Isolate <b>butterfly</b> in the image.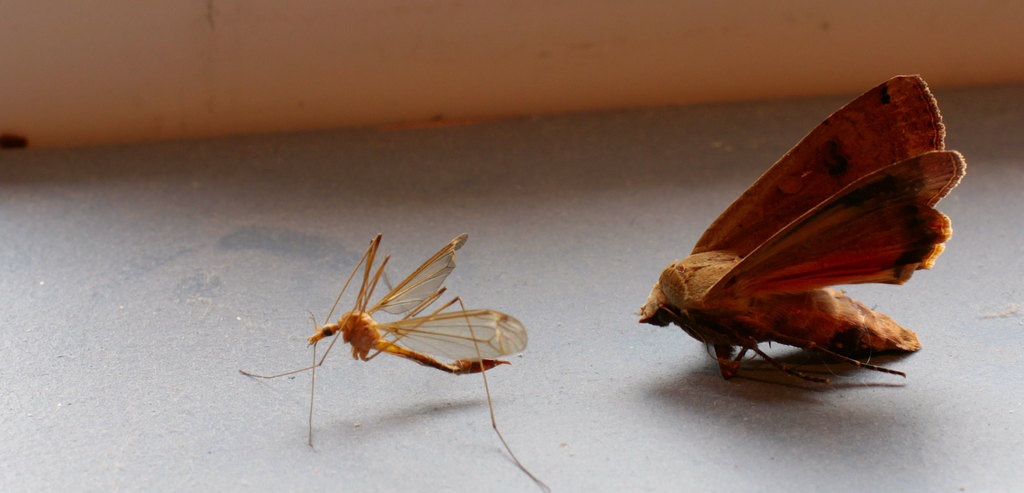
Isolated region: box(241, 234, 555, 487).
